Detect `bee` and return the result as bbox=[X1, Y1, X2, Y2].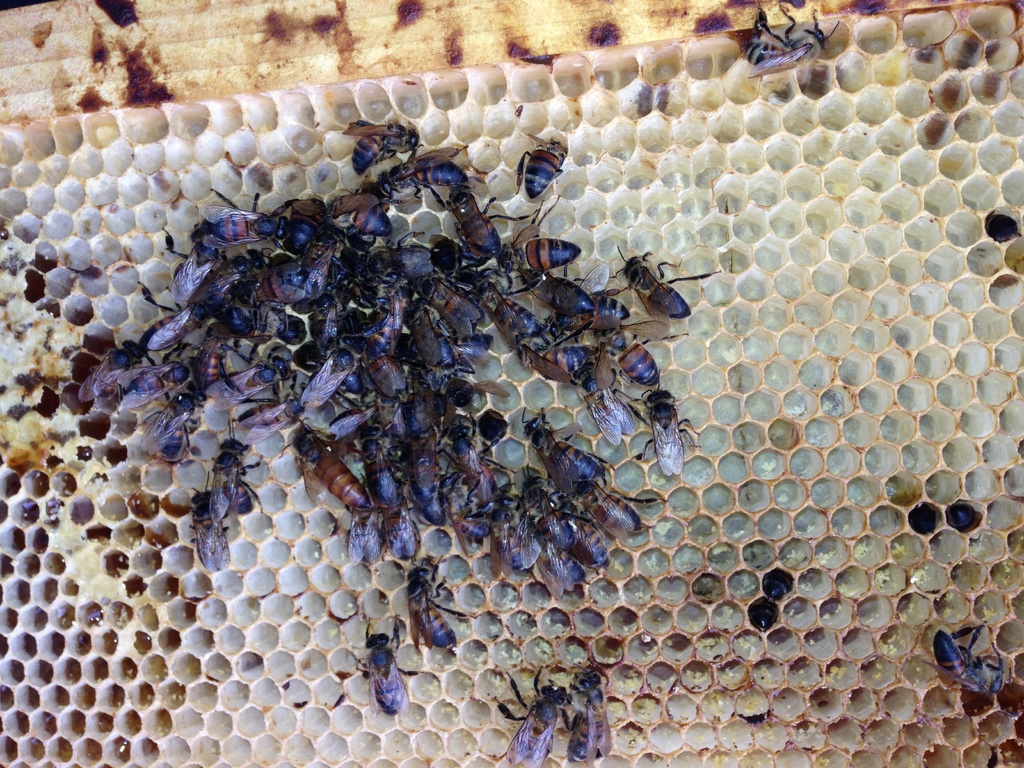
bbox=[484, 498, 549, 573].
